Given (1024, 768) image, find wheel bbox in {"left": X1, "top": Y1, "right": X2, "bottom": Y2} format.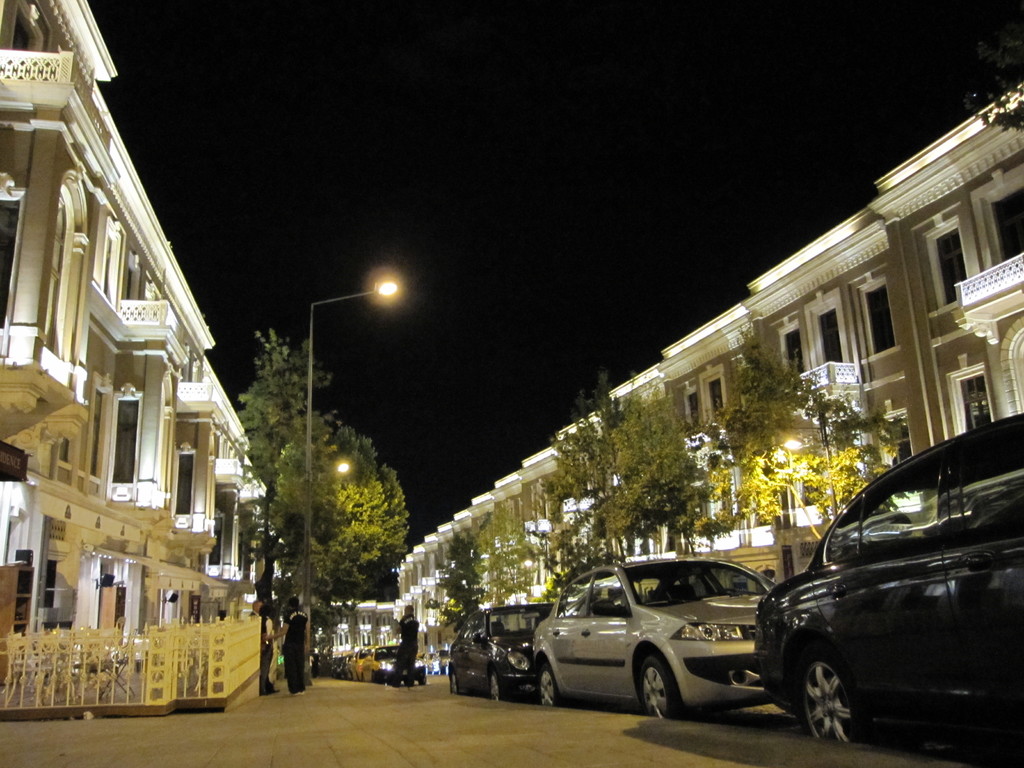
{"left": 488, "top": 671, "right": 506, "bottom": 700}.
